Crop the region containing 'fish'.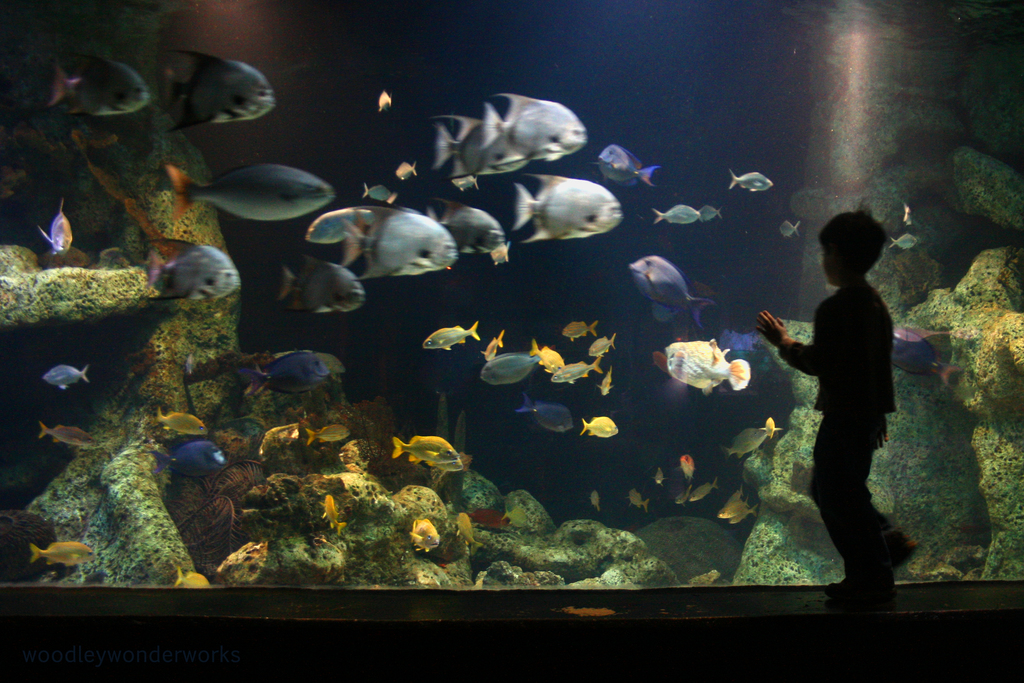
Crop region: bbox=(888, 322, 961, 390).
